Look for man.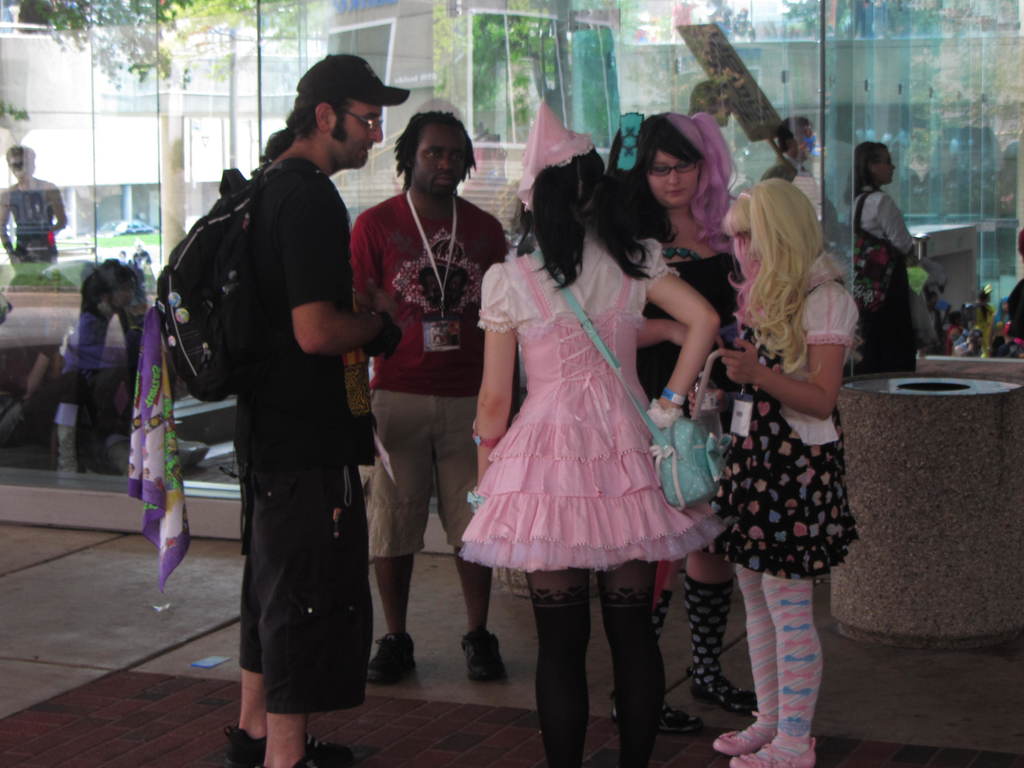
Found: bbox=[765, 119, 844, 288].
